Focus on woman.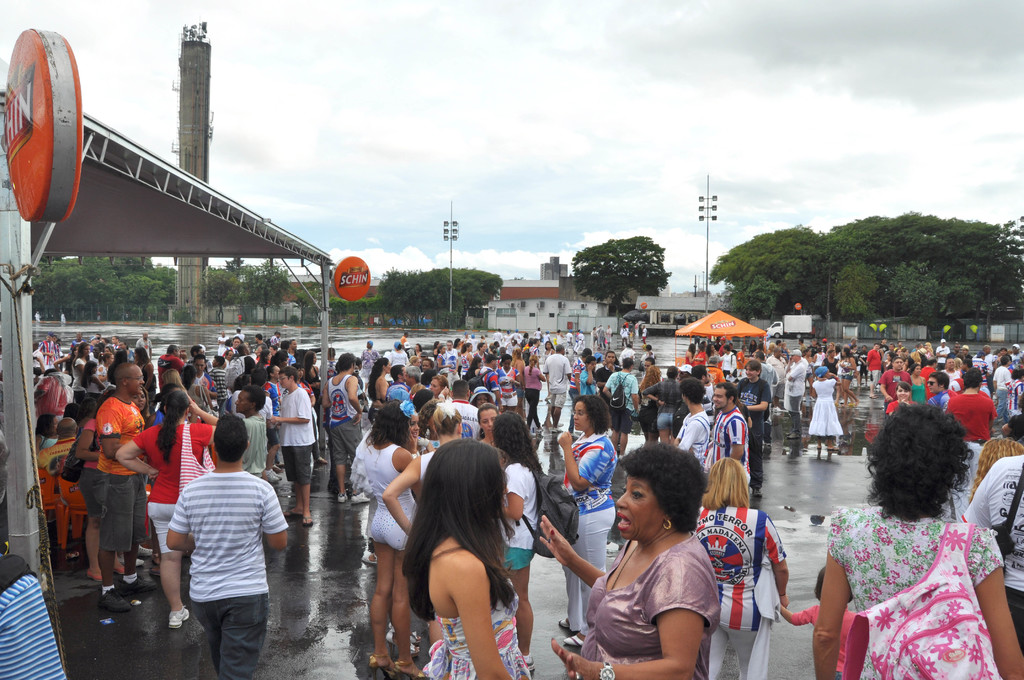
Focused at locate(400, 437, 532, 679).
